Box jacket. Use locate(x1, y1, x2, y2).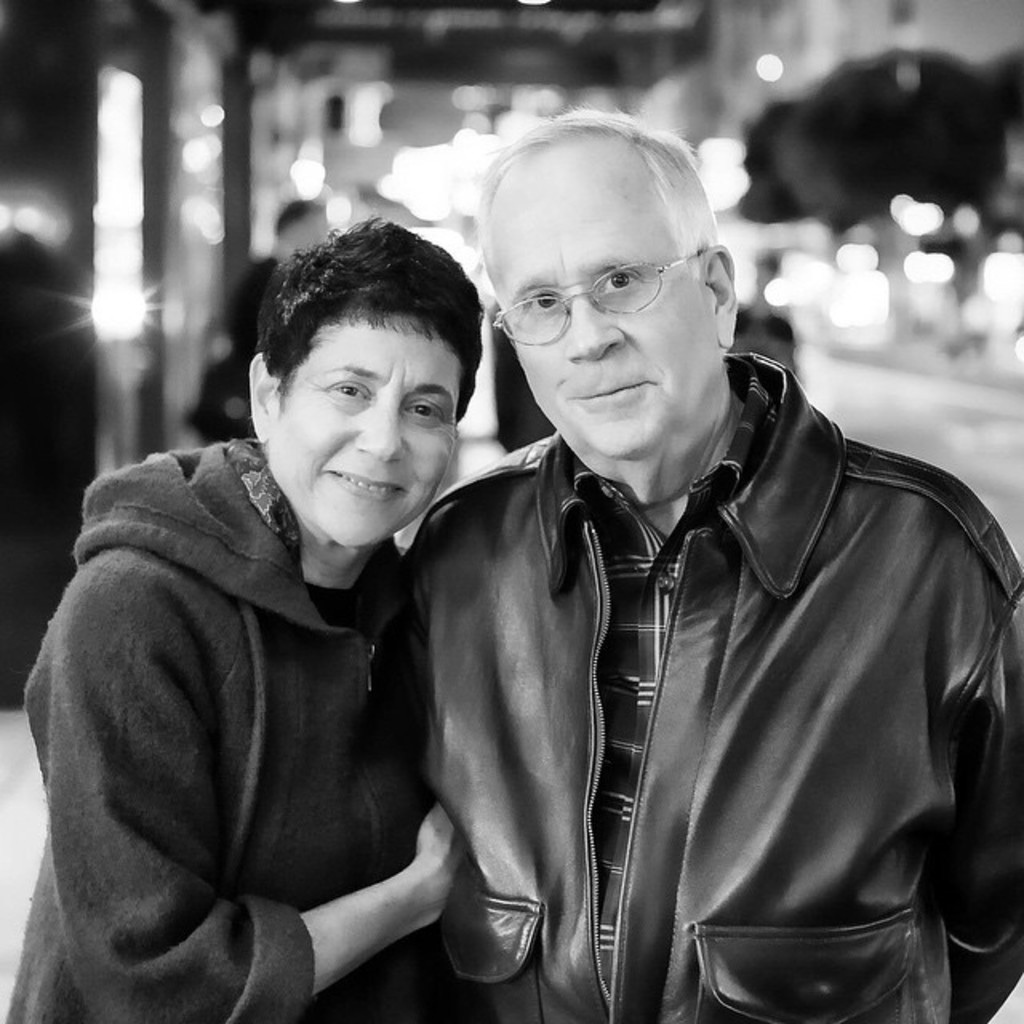
locate(382, 298, 986, 987).
